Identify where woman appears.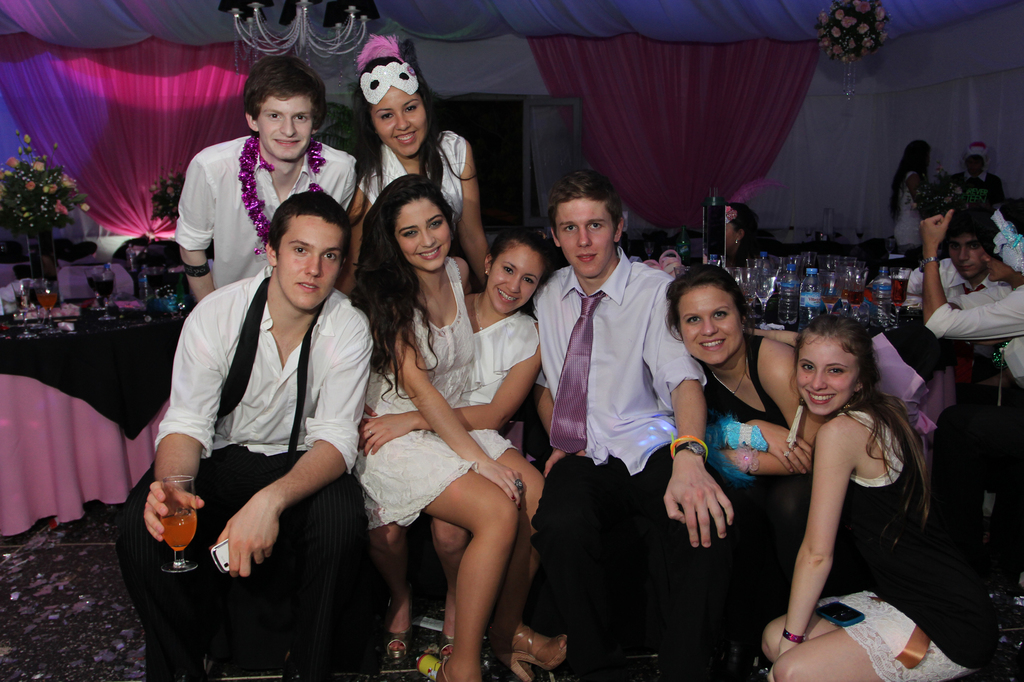
Appears at crop(348, 171, 545, 681).
